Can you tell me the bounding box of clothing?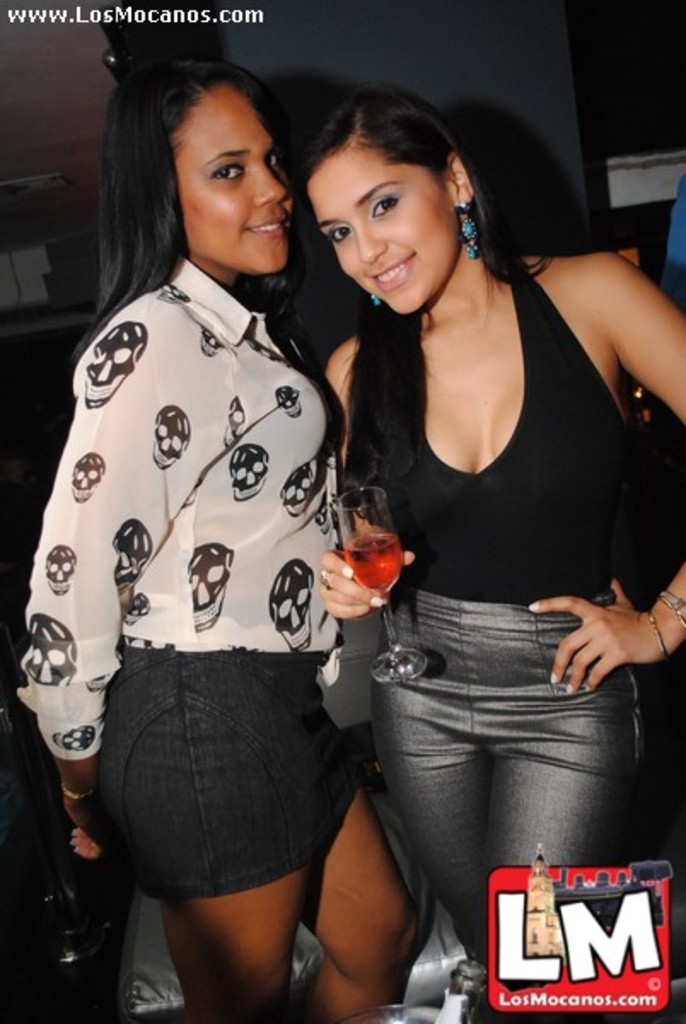
detection(51, 171, 420, 928).
